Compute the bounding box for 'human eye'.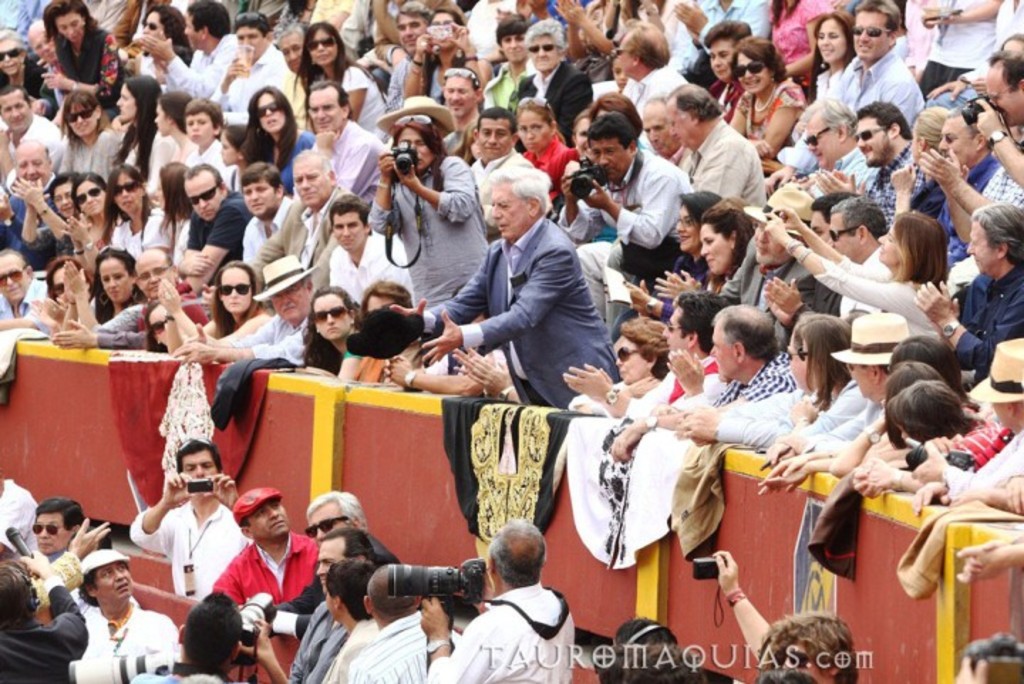
left=239, top=191, right=249, bottom=199.
